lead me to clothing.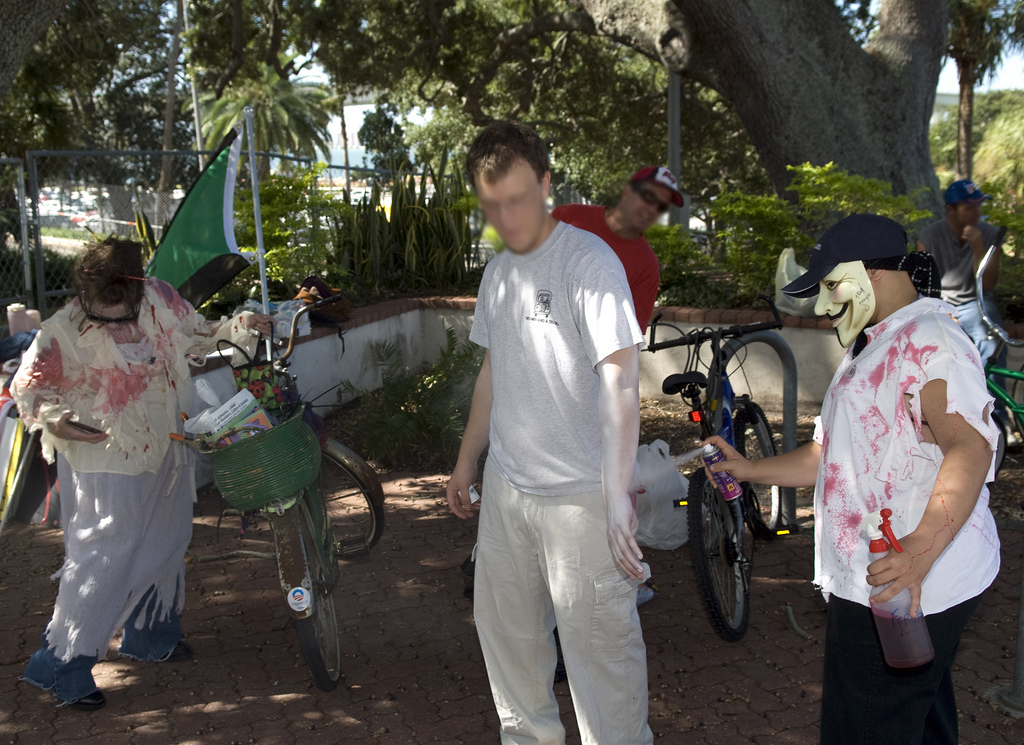
Lead to <box>552,204,660,335</box>.
